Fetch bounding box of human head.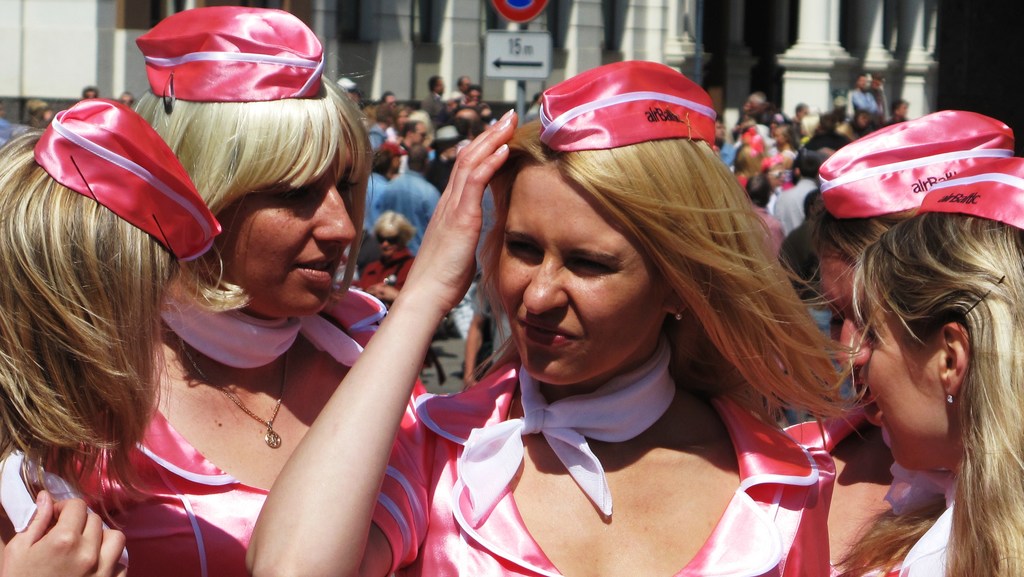
Bbox: region(819, 107, 1011, 434).
